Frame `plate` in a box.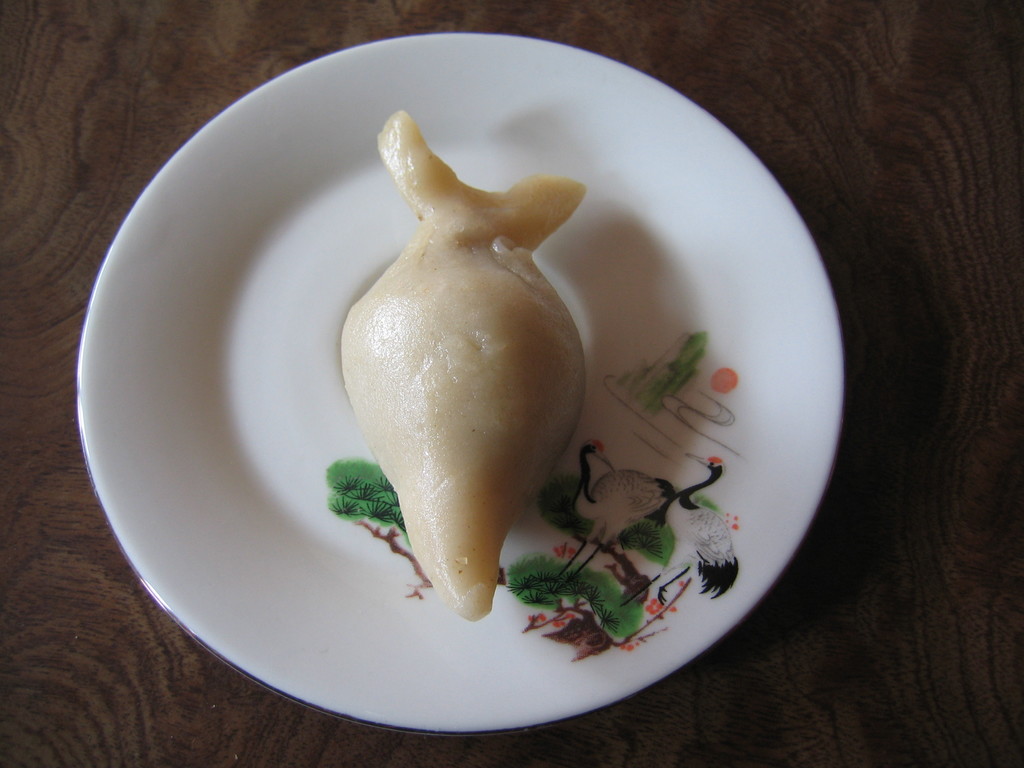
[left=74, top=34, right=847, bottom=732].
